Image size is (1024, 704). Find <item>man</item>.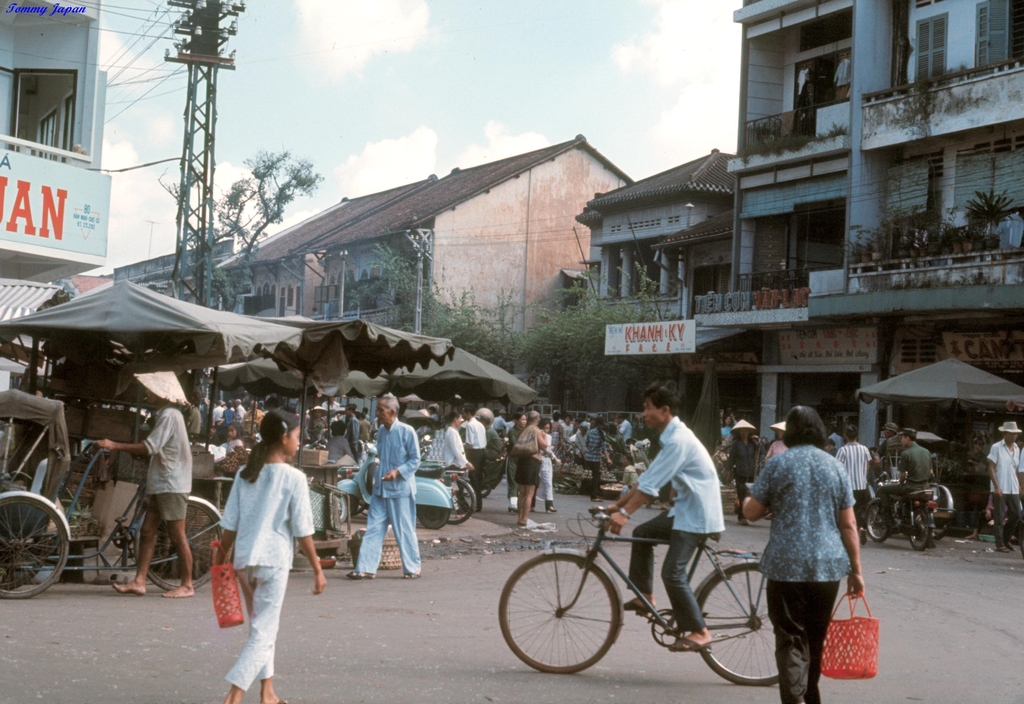
323:395:341:412.
